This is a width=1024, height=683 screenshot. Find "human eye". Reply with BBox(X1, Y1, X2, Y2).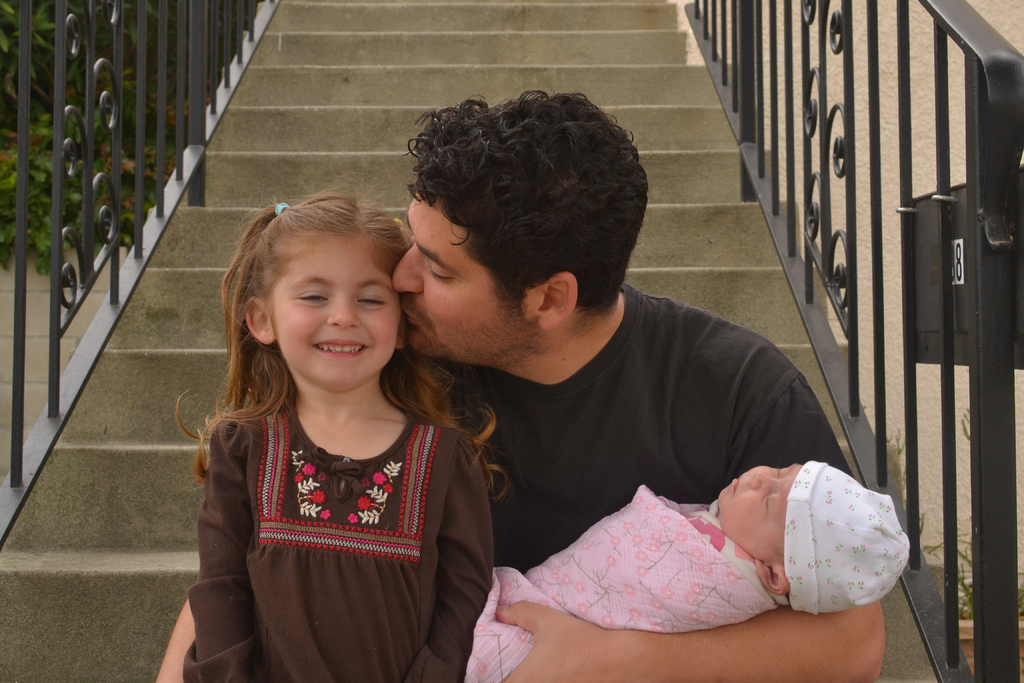
BBox(358, 284, 388, 311).
